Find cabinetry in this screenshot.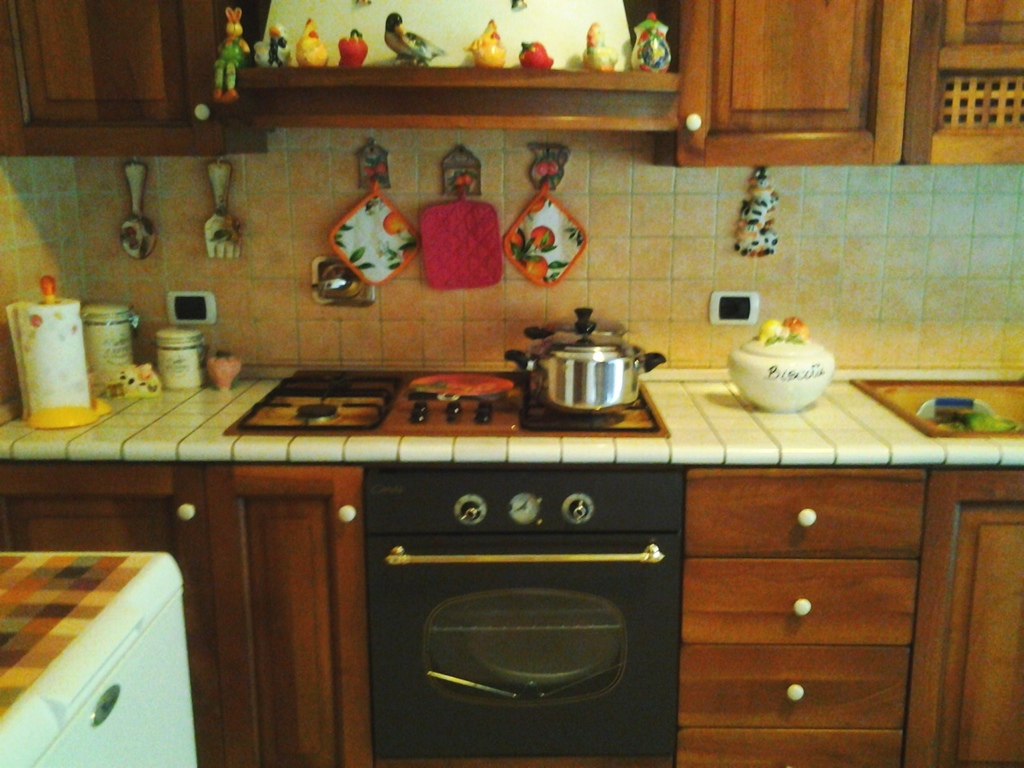
The bounding box for cabinetry is (x1=202, y1=470, x2=378, y2=764).
